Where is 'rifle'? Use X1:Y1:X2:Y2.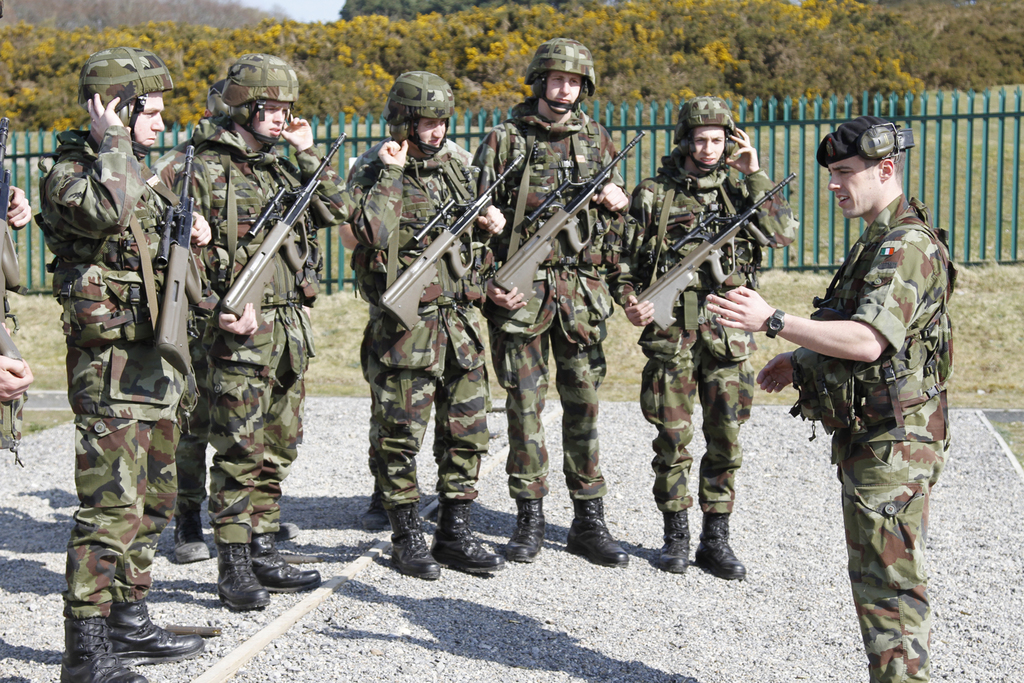
502:125:646:311.
